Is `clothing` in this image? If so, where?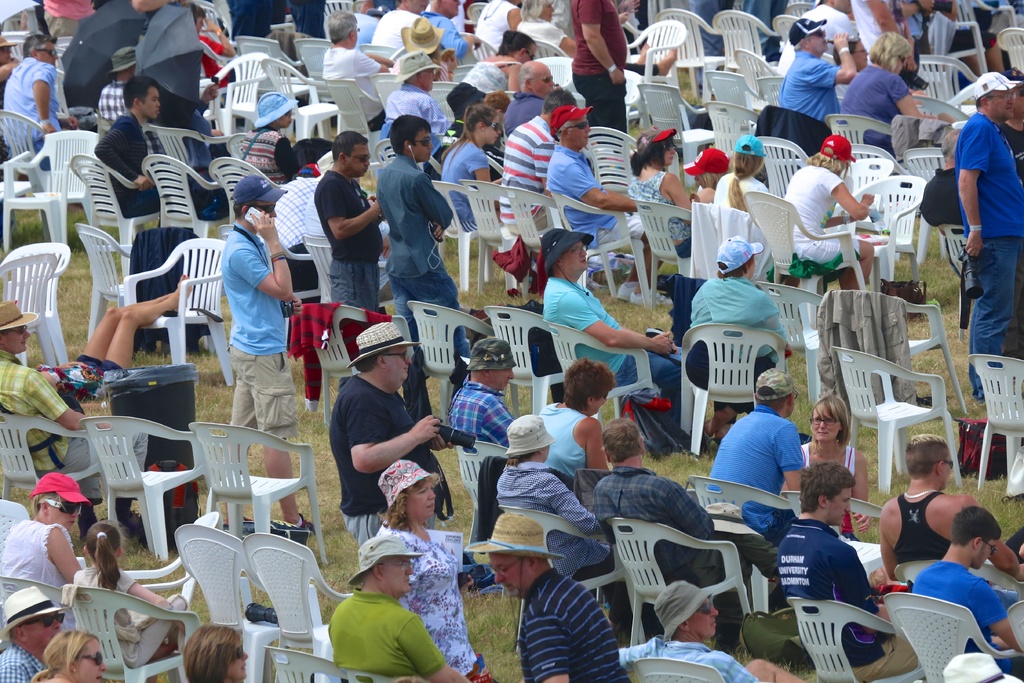
Yes, at [x1=705, y1=406, x2=812, y2=530].
